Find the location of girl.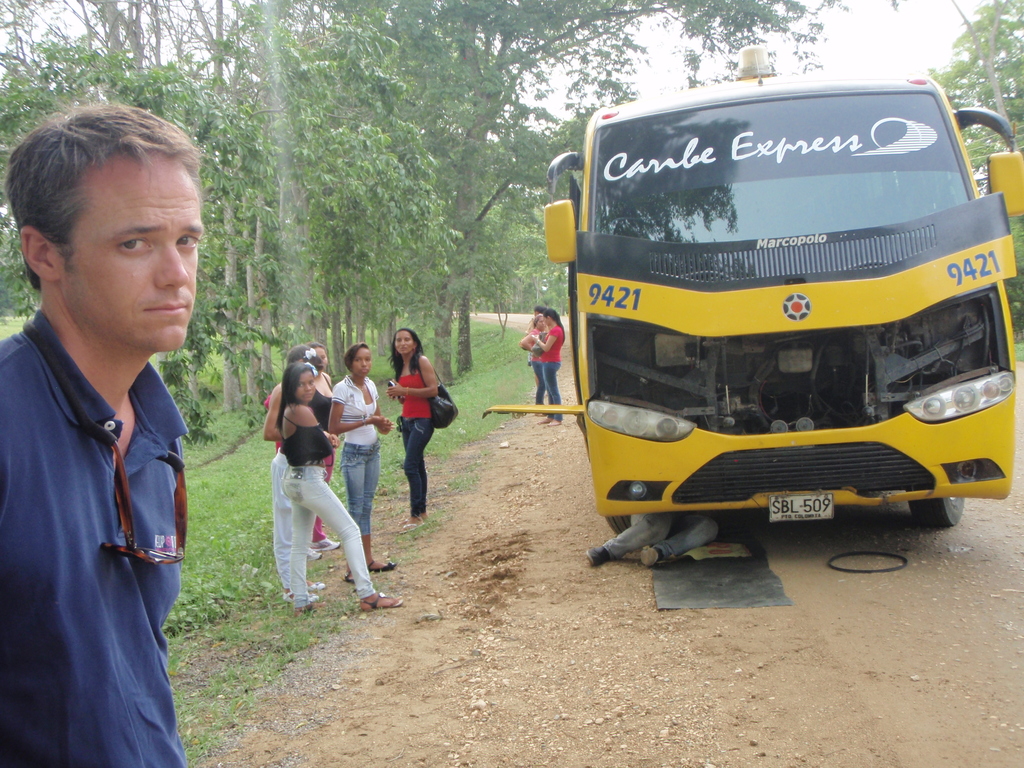
Location: [left=263, top=346, right=340, bottom=600].
